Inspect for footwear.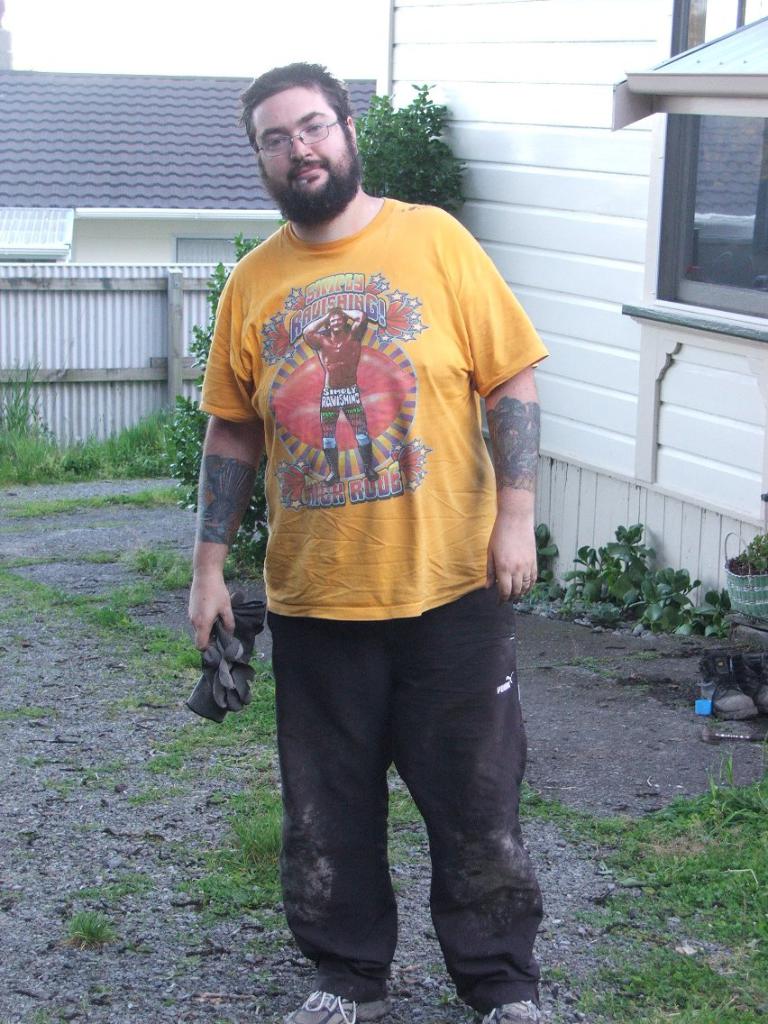
Inspection: 695, 645, 763, 717.
